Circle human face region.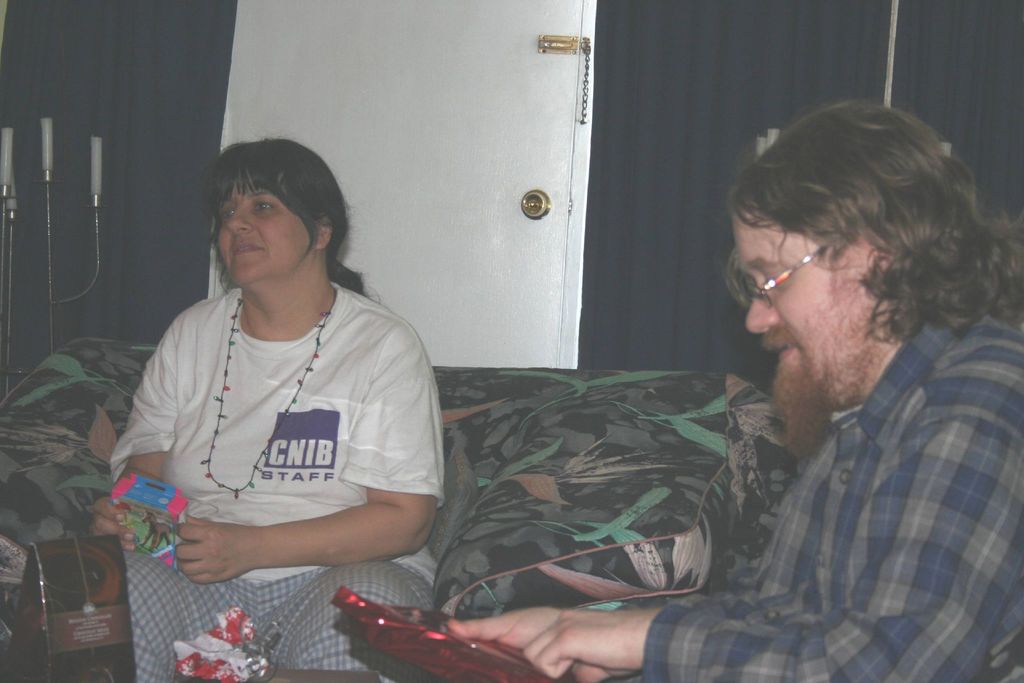
Region: x1=215, y1=174, x2=310, y2=285.
